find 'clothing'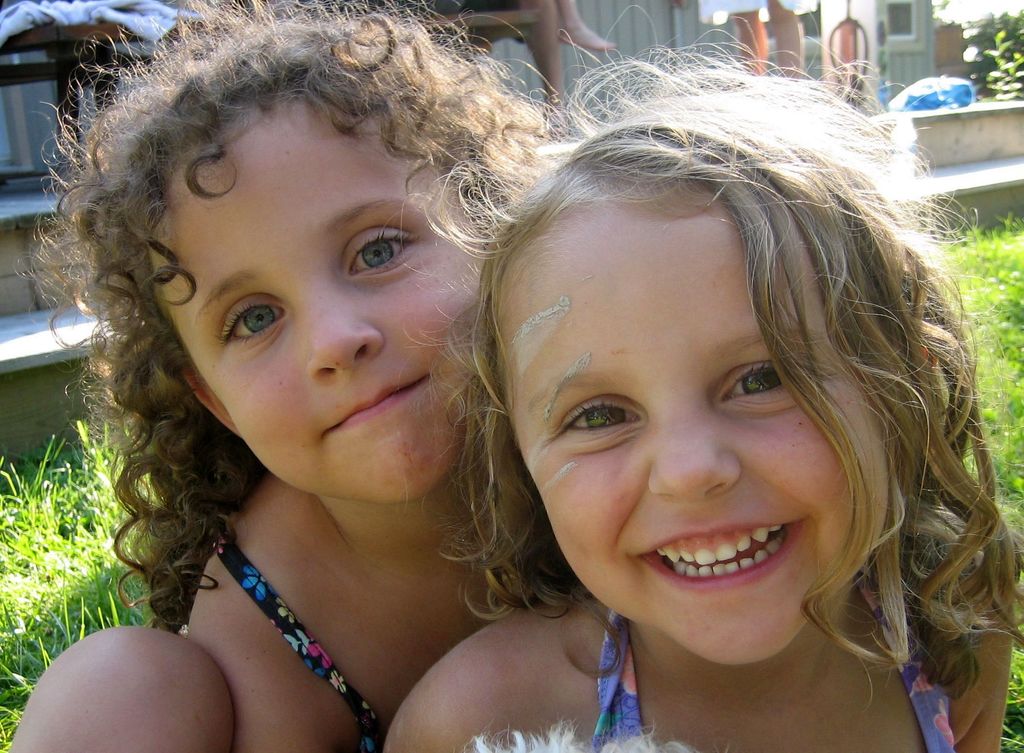
{"left": 0, "top": 0, "right": 204, "bottom": 51}
